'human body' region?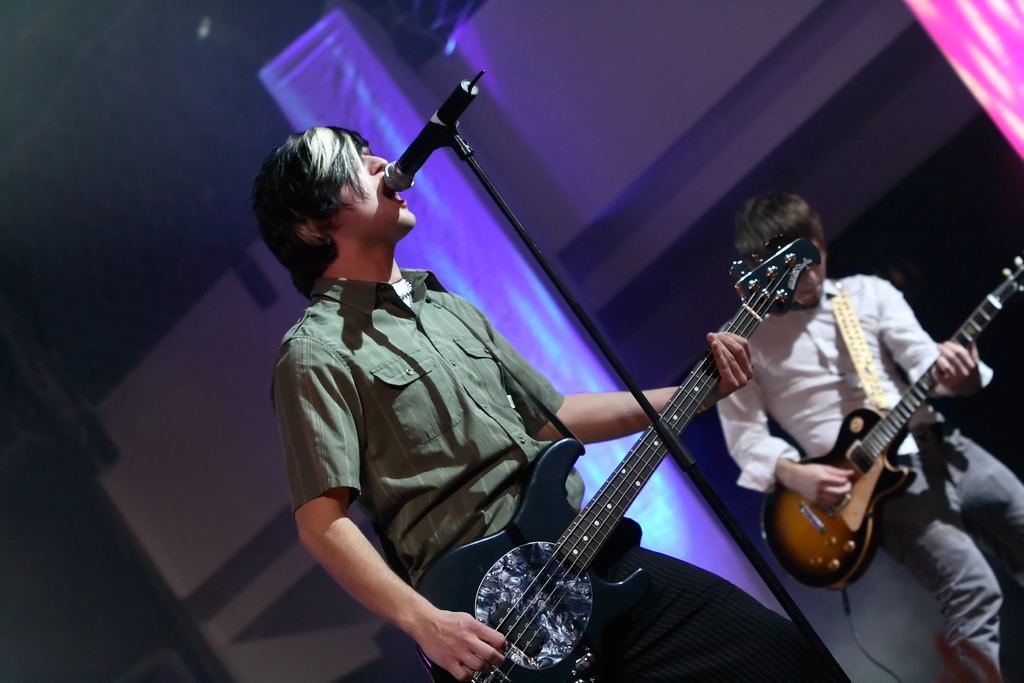
{"x1": 289, "y1": 146, "x2": 880, "y2": 682}
